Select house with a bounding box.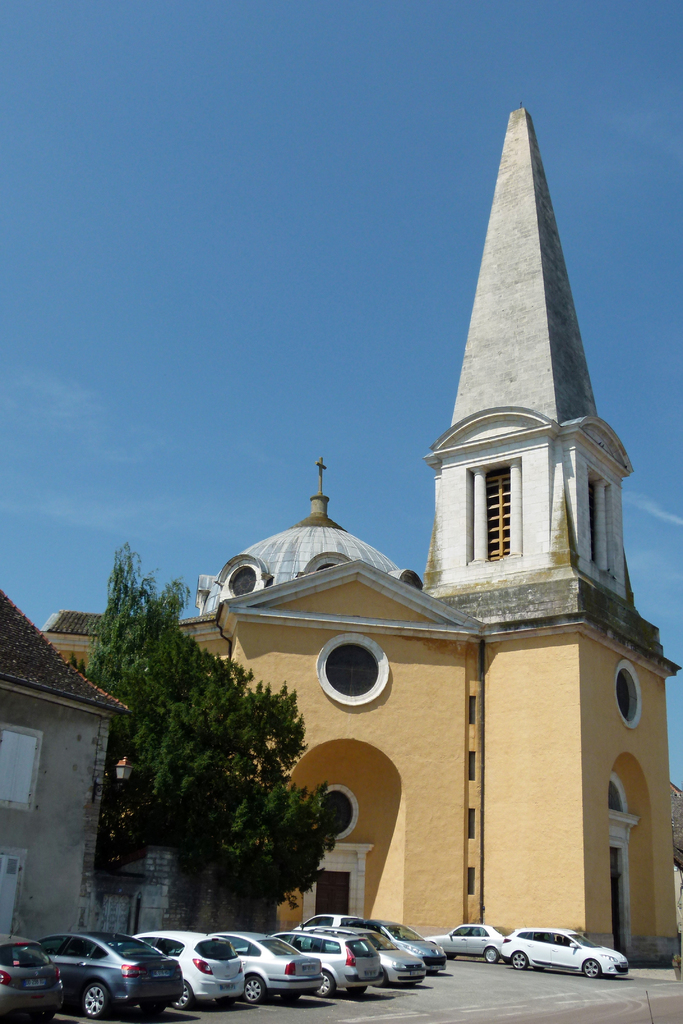
(x1=37, y1=97, x2=682, y2=967).
